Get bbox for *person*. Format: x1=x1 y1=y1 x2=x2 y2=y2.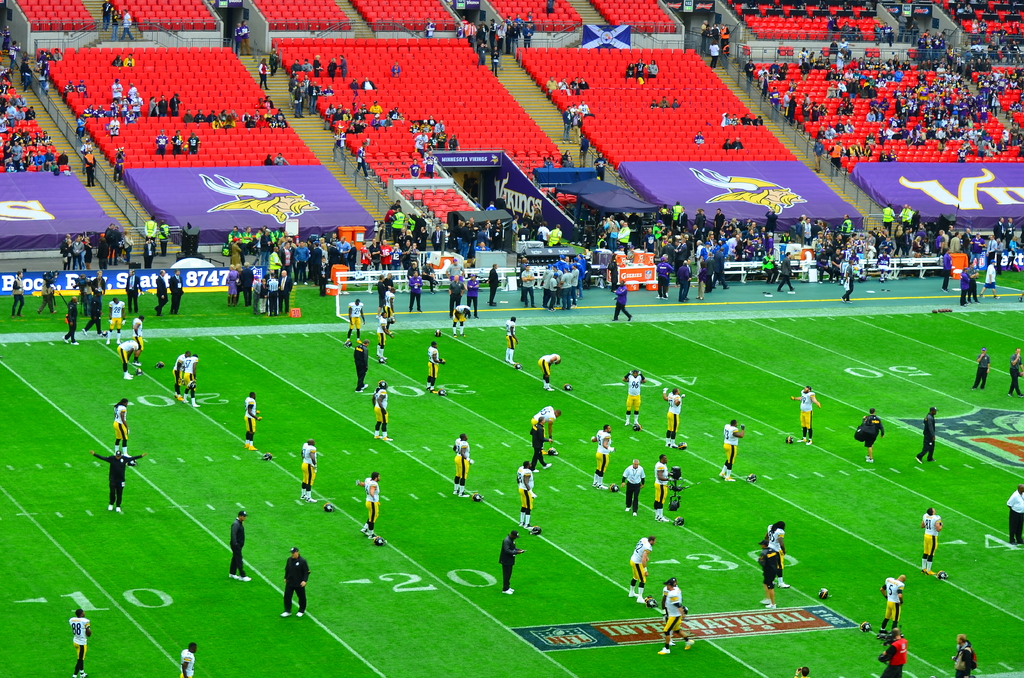
x1=351 y1=77 x2=361 y2=92.
